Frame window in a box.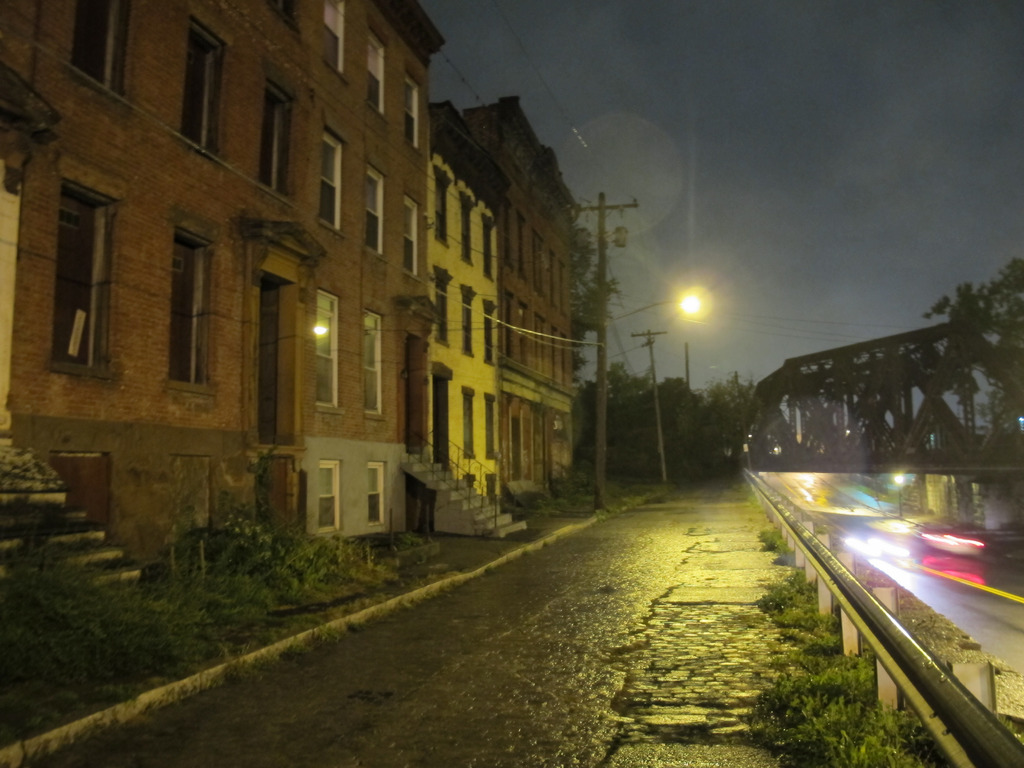
locate(156, 236, 208, 393).
